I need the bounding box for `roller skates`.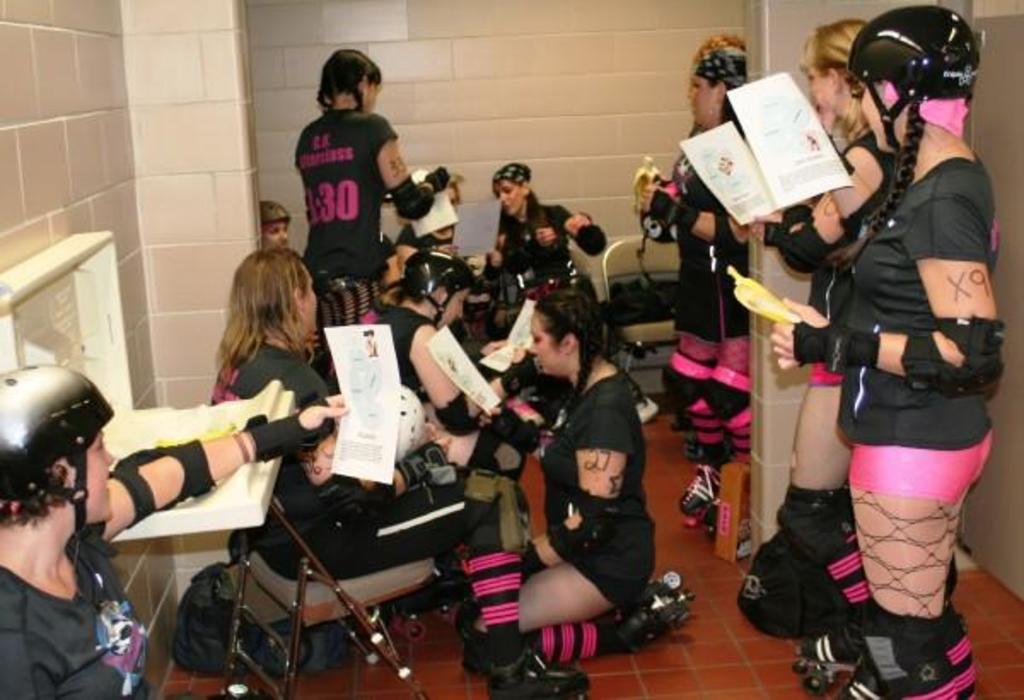
Here it is: <region>386, 565, 476, 644</region>.
